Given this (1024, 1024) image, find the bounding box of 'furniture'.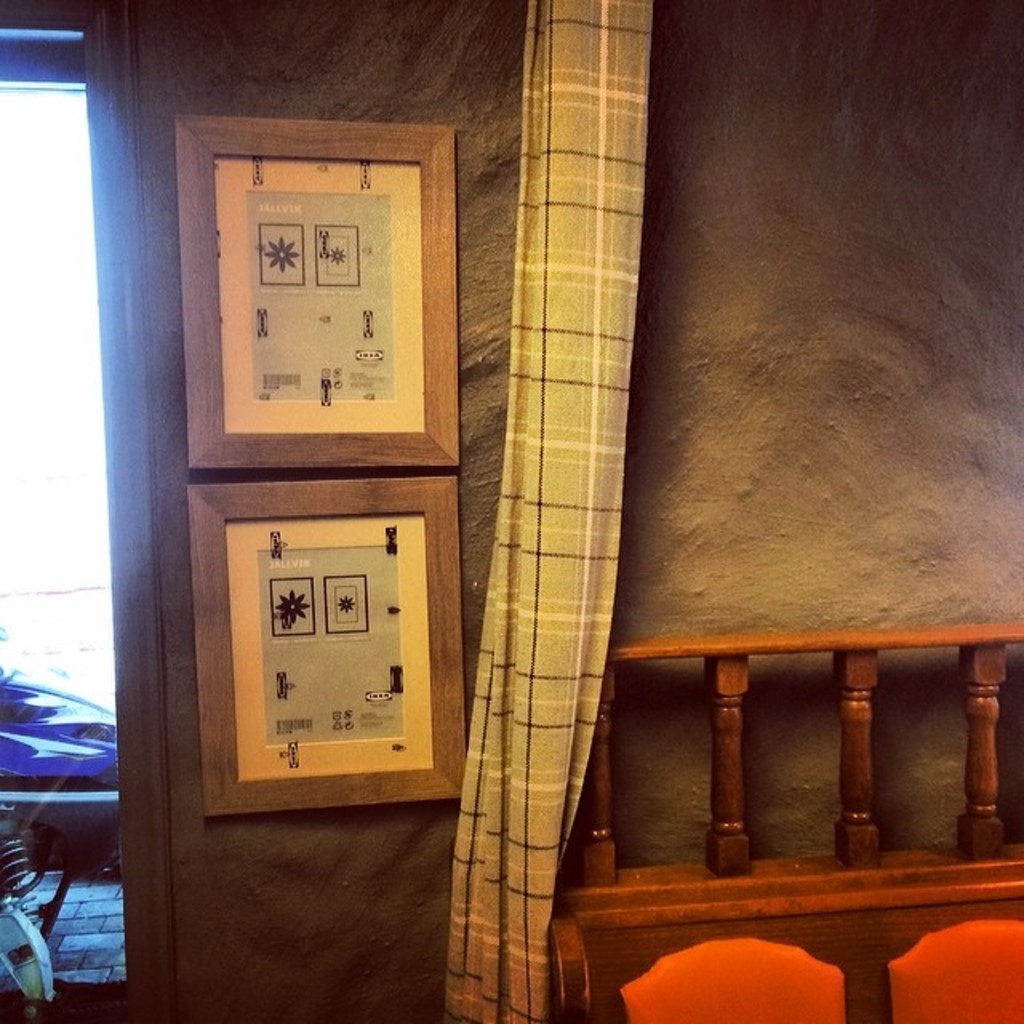
bbox=[550, 611, 1022, 1022].
